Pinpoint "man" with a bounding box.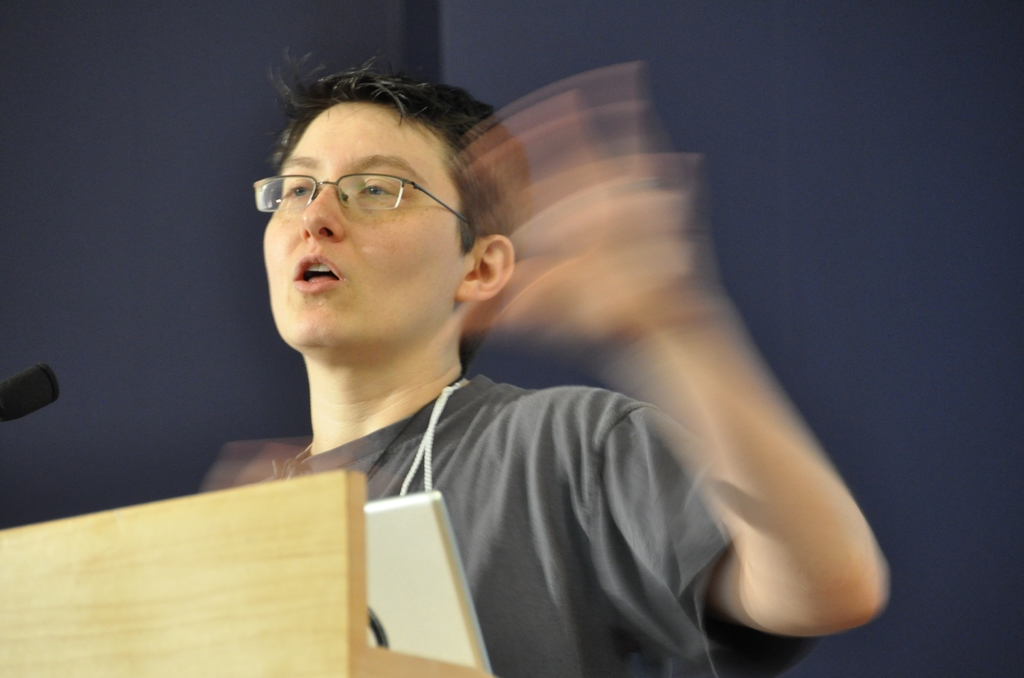
164 51 769 634.
